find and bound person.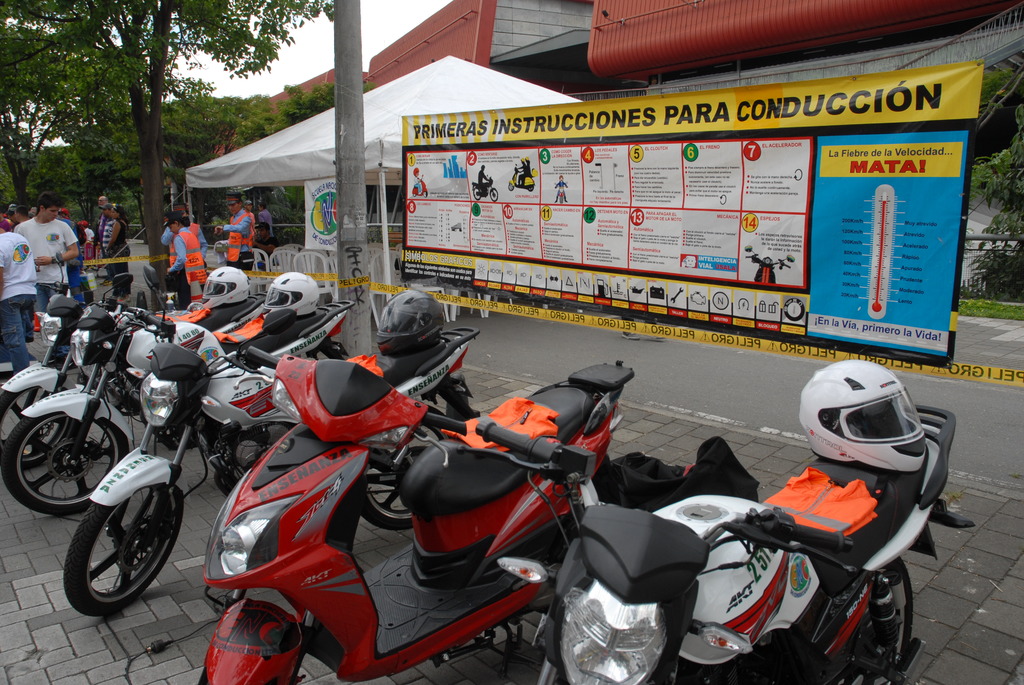
Bound: 102,203,118,256.
